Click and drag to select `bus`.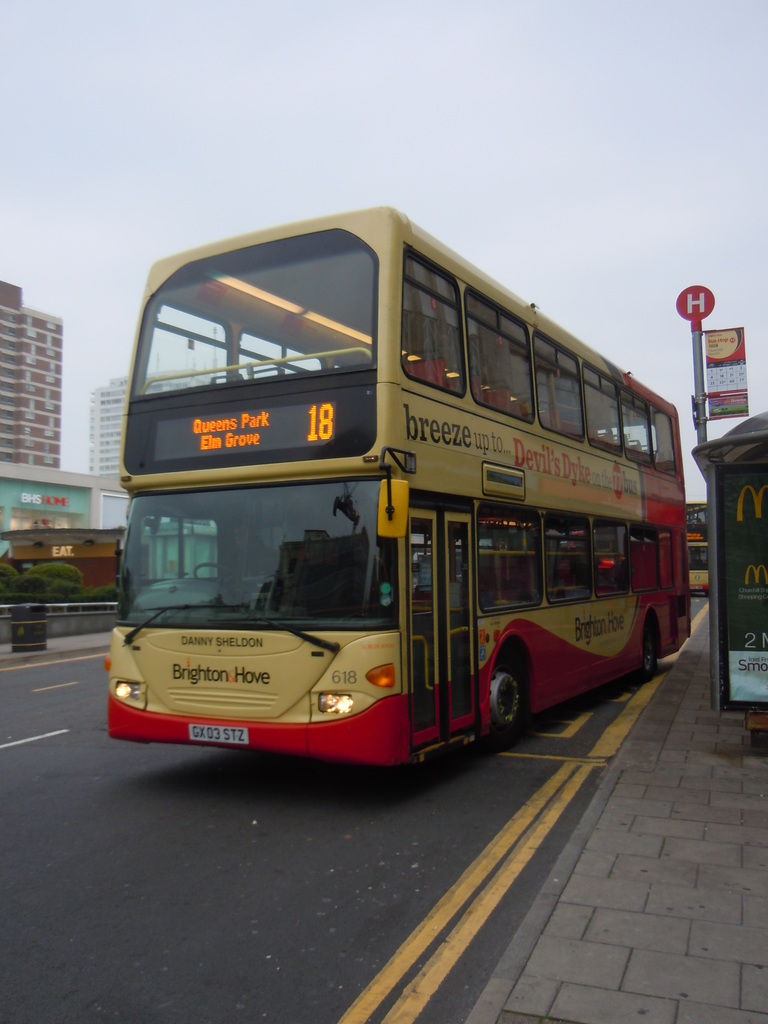
Selection: 680, 497, 708, 588.
